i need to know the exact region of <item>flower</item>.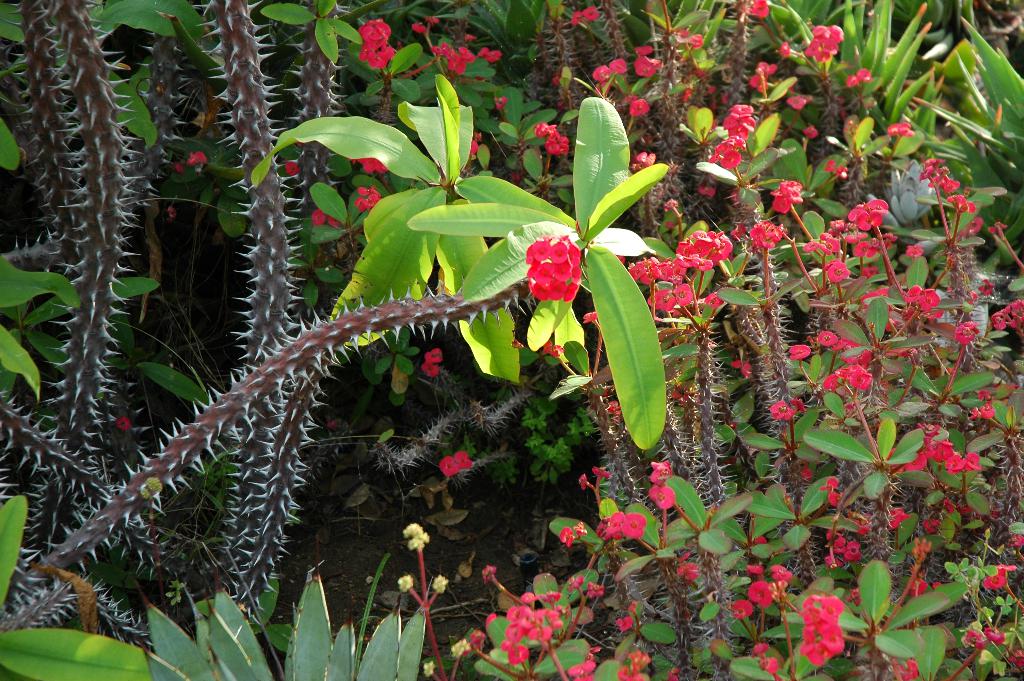
Region: <box>422,348,440,377</box>.
